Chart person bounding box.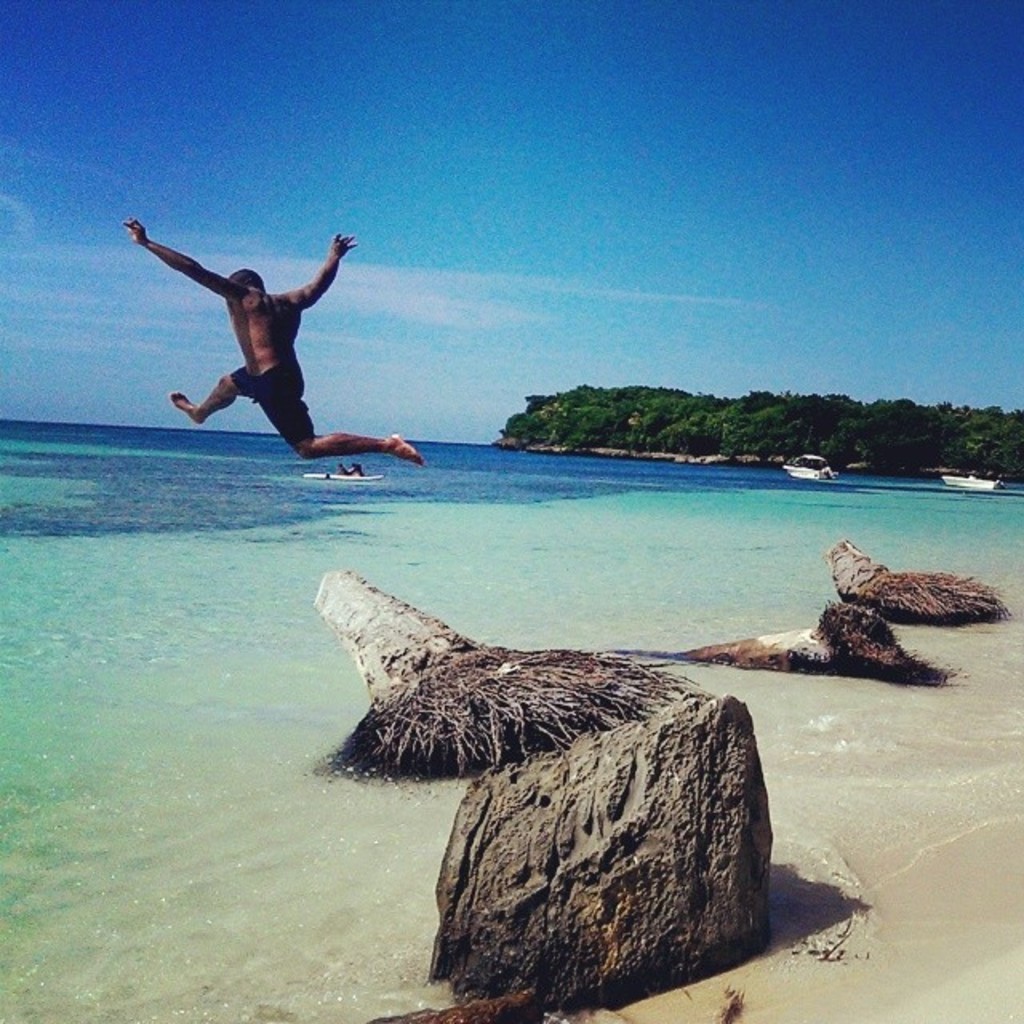
Charted: left=160, top=194, right=406, bottom=507.
